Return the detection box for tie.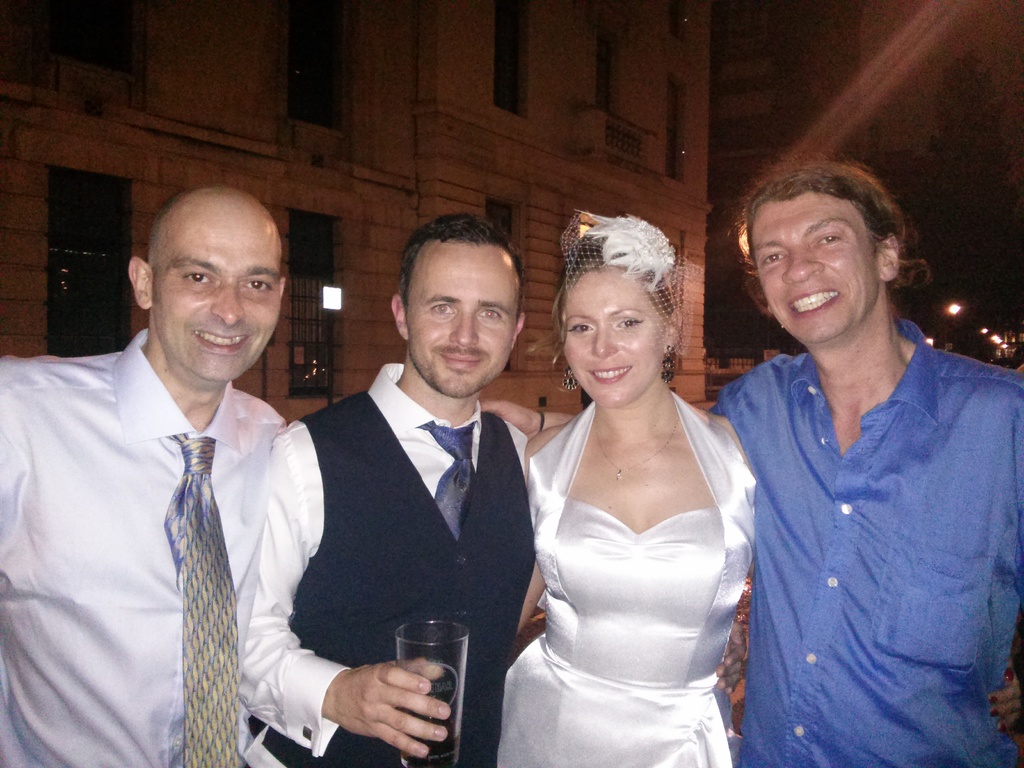
413, 415, 479, 542.
